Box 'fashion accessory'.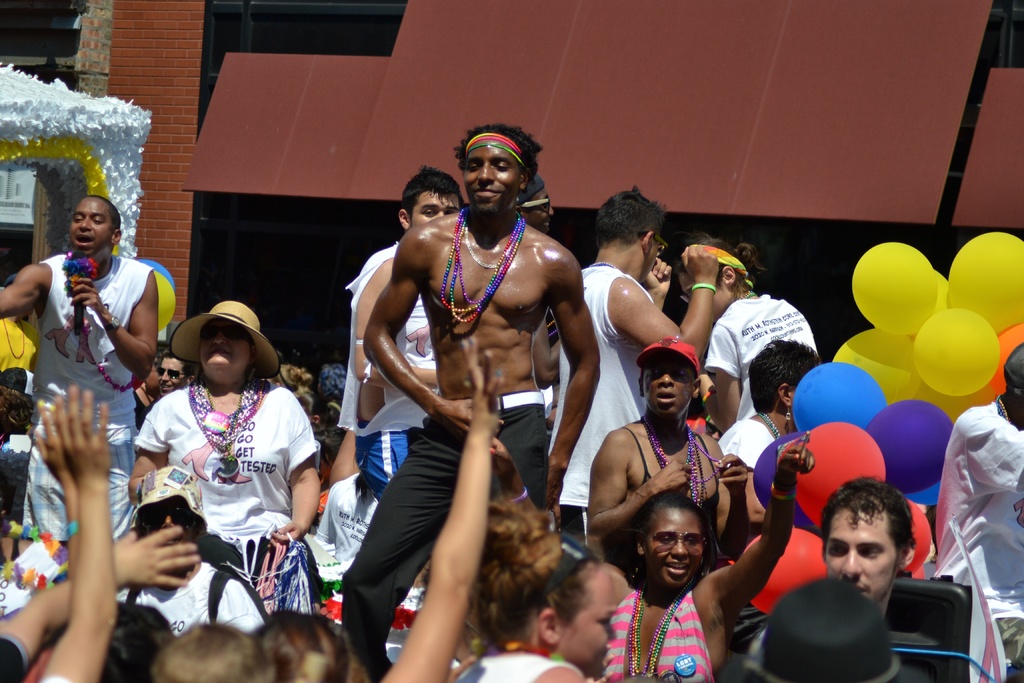
(left=782, top=402, right=790, bottom=422).
